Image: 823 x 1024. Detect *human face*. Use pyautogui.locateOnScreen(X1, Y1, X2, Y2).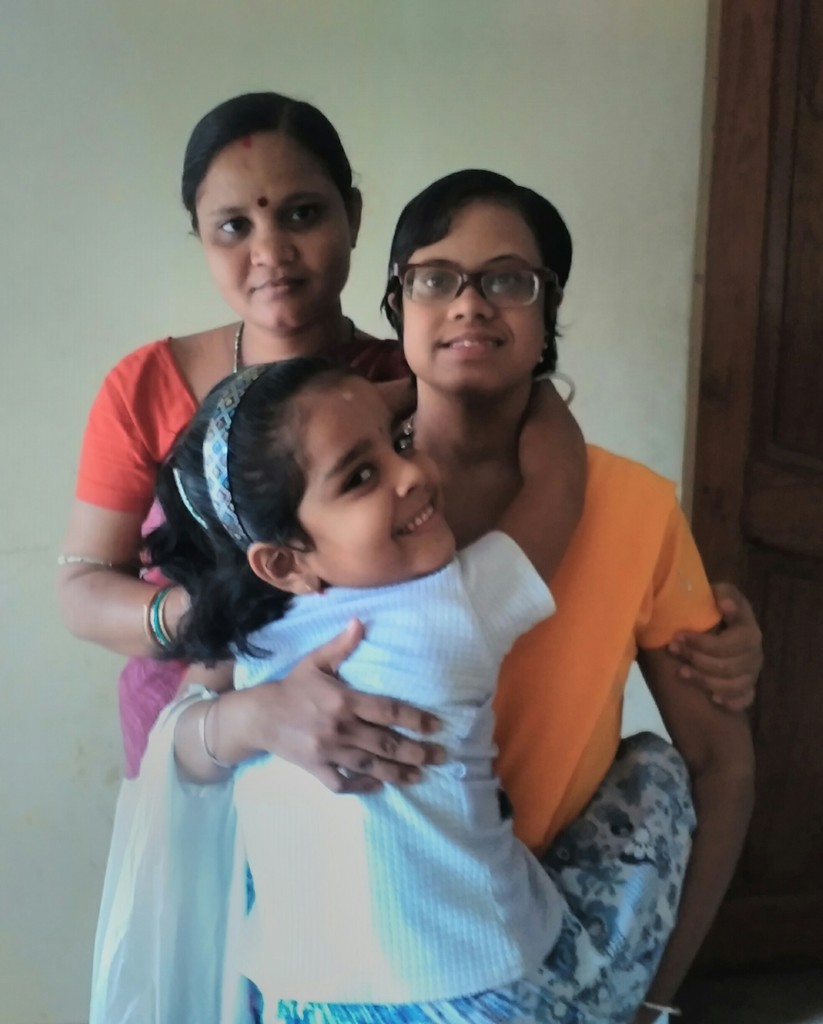
pyautogui.locateOnScreen(194, 135, 351, 328).
